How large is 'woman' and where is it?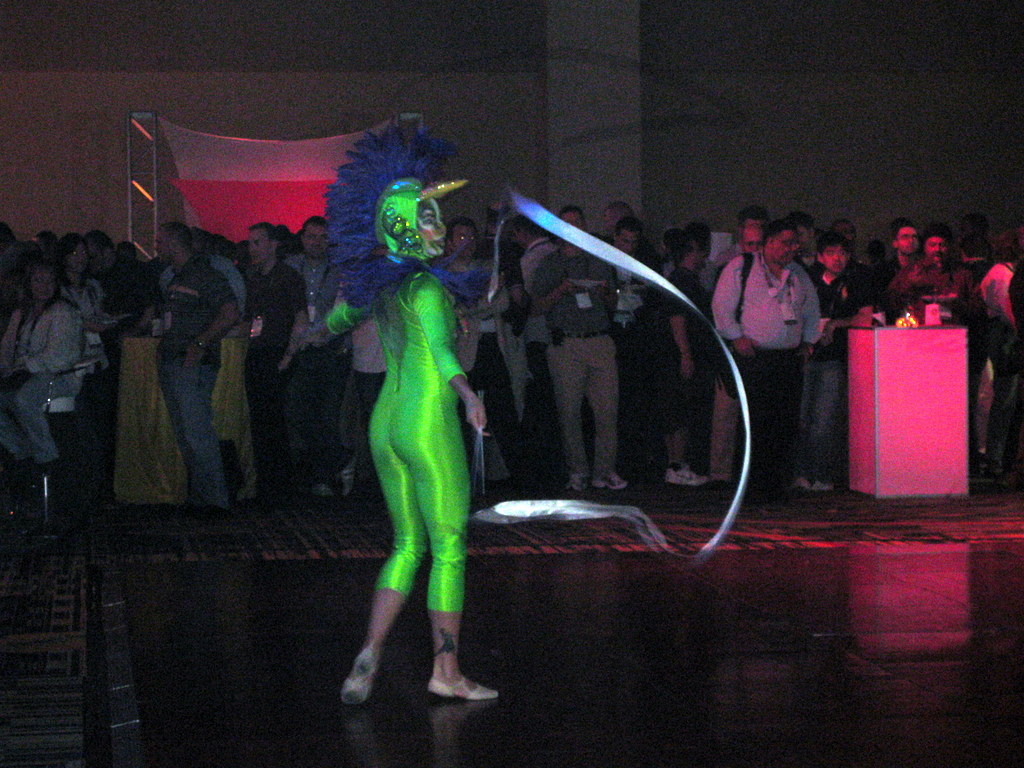
Bounding box: left=52, top=238, right=112, bottom=428.
